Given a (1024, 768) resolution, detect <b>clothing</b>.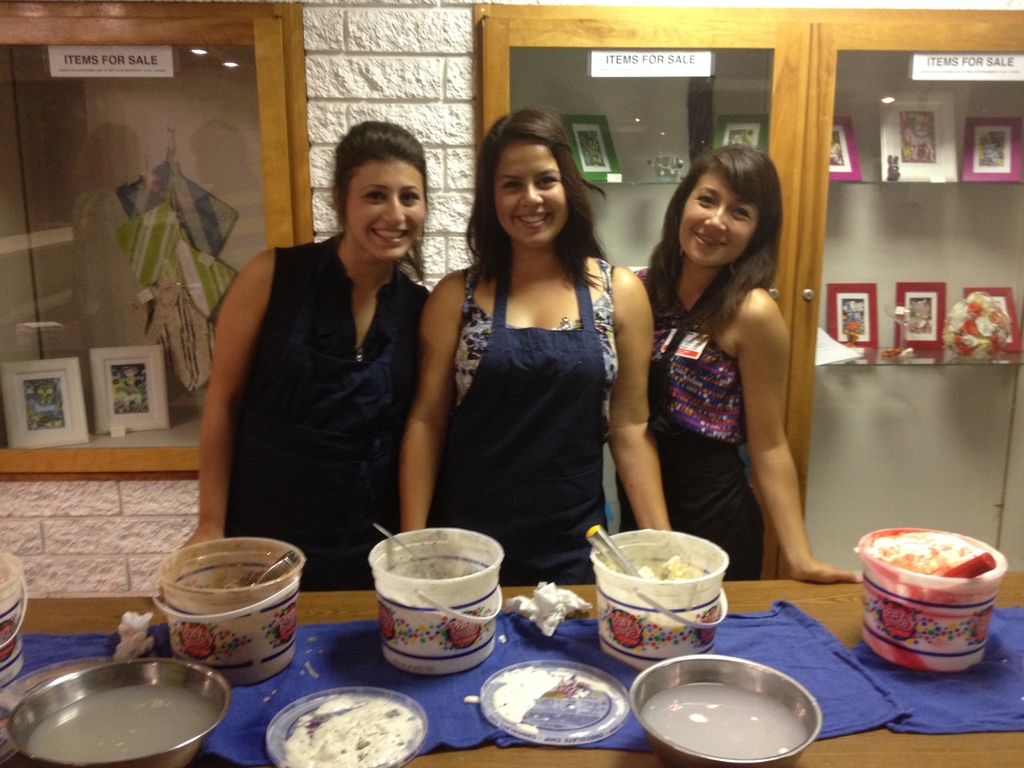
bbox=(227, 229, 431, 594).
